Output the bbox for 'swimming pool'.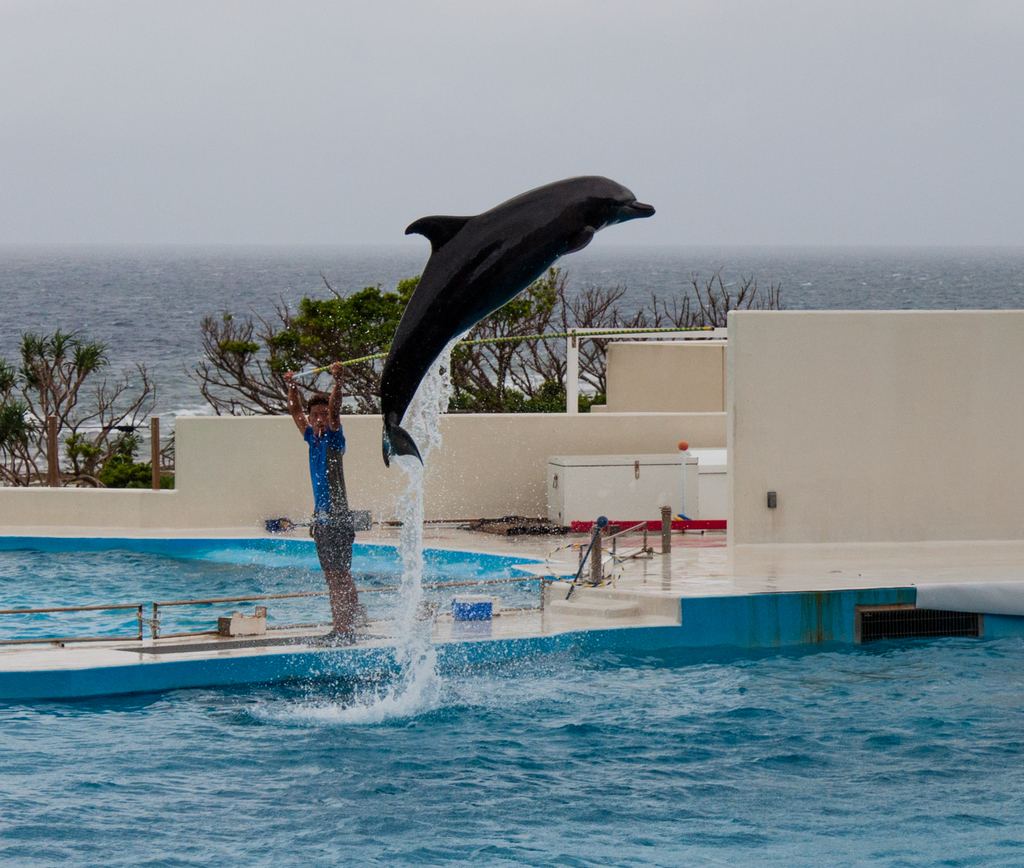
bbox(0, 635, 1023, 867).
